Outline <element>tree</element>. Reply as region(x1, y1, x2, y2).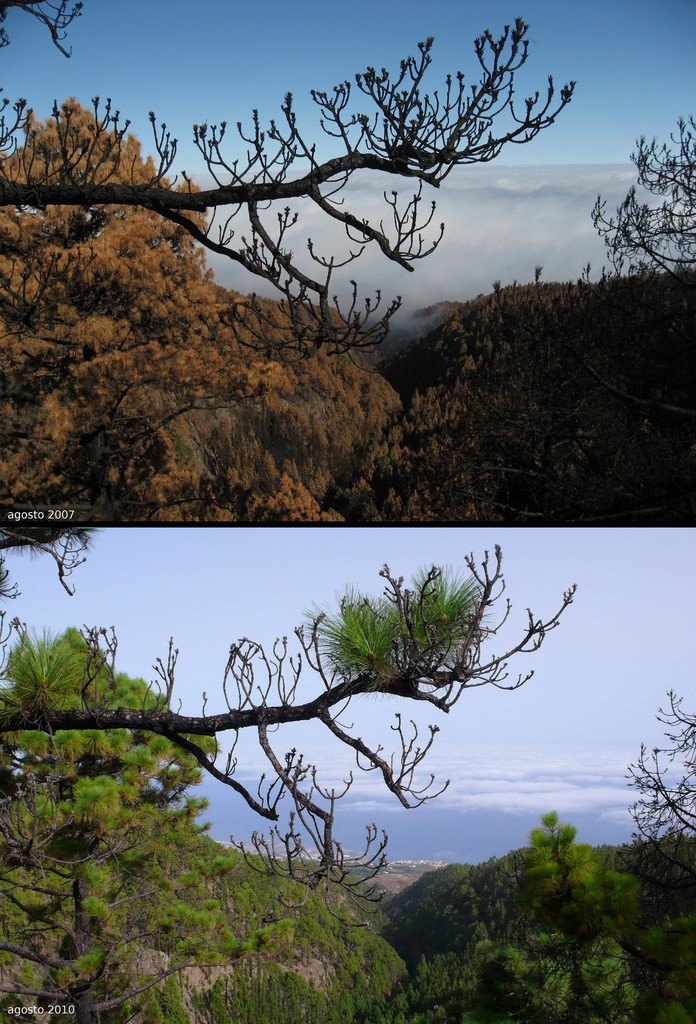
region(0, 0, 79, 63).
